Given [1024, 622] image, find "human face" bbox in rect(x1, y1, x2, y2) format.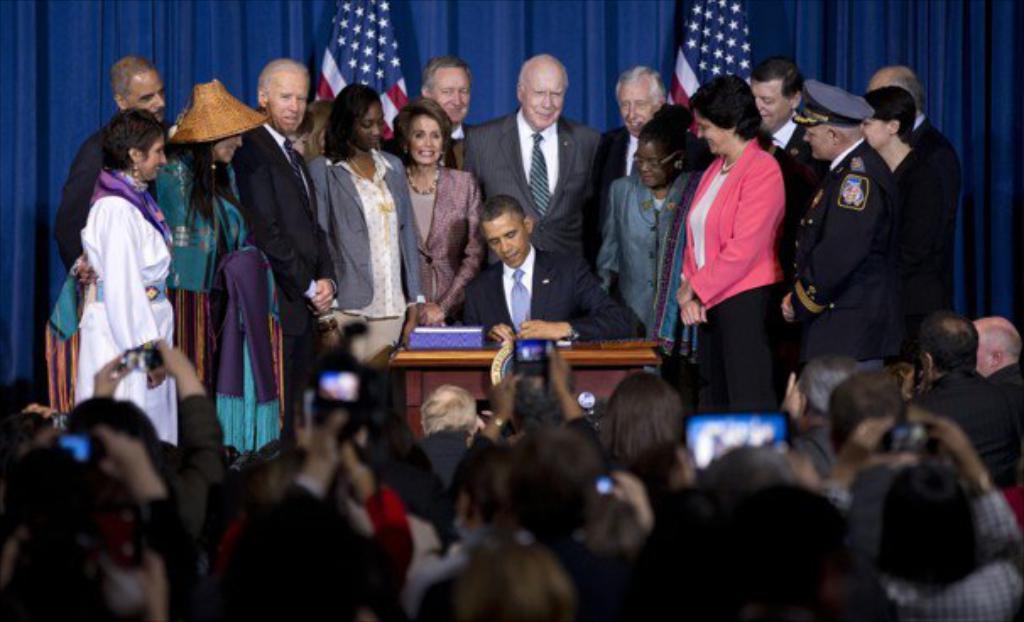
rect(804, 120, 838, 162).
